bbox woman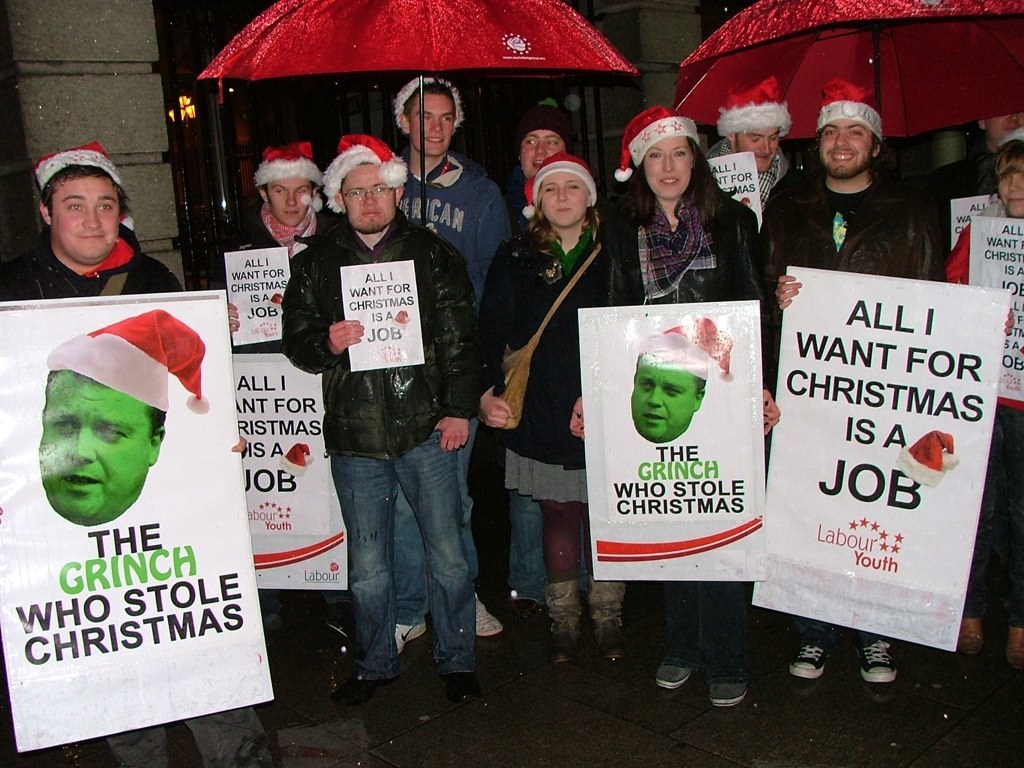
region(942, 129, 1023, 672)
